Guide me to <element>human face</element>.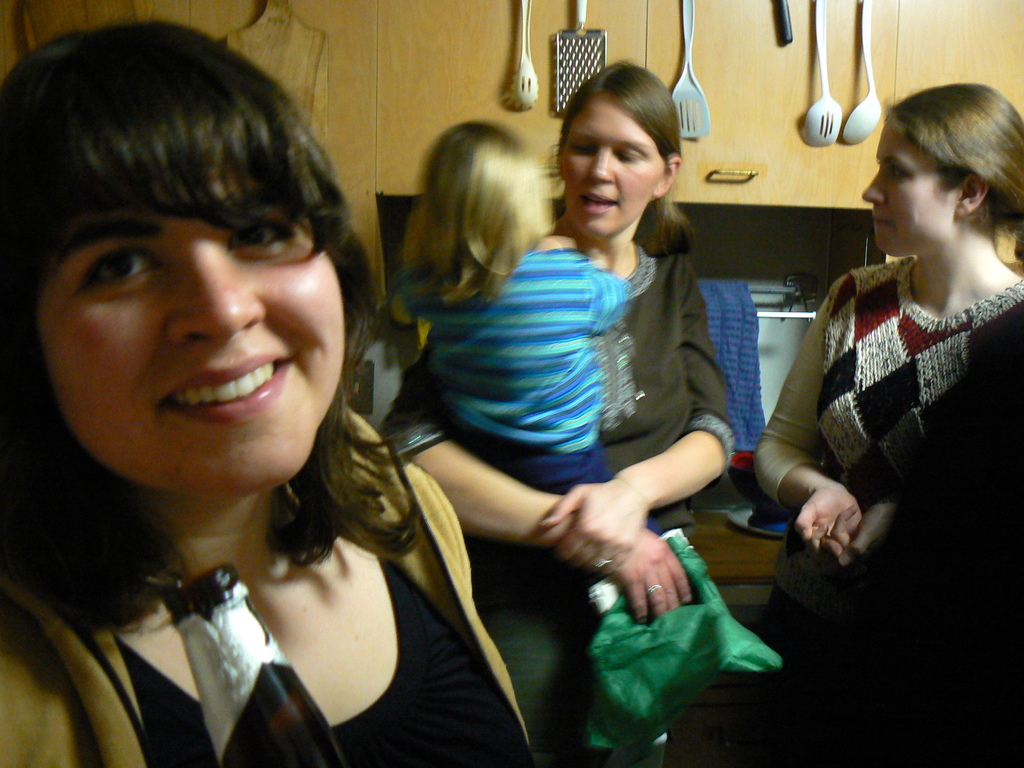
Guidance: (564,93,669,243).
